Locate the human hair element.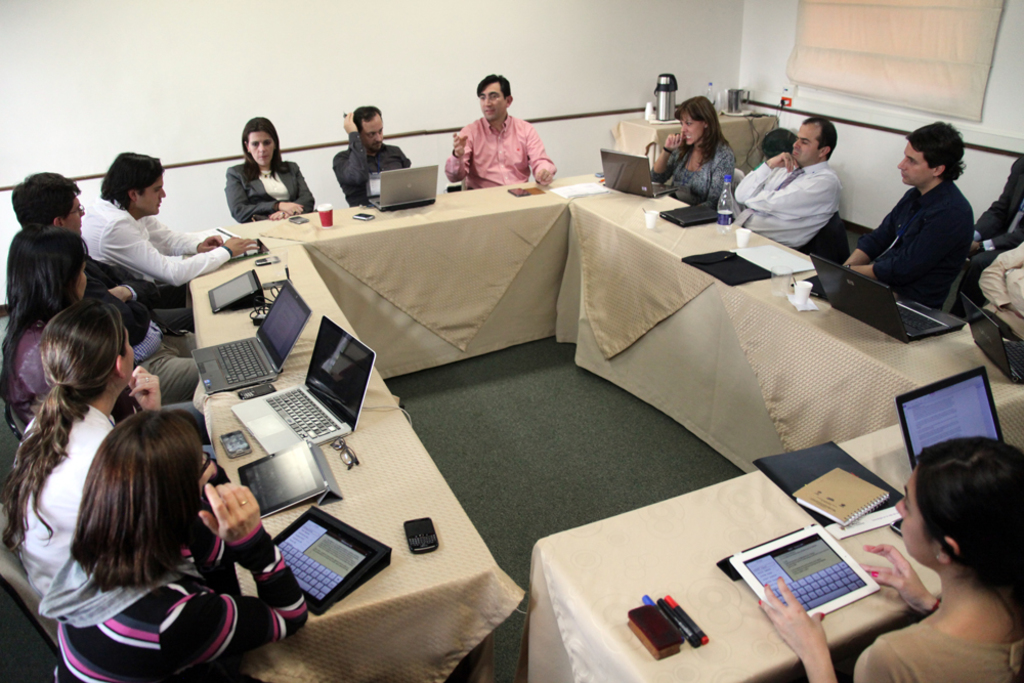
Element bbox: l=0, t=296, r=125, b=554.
